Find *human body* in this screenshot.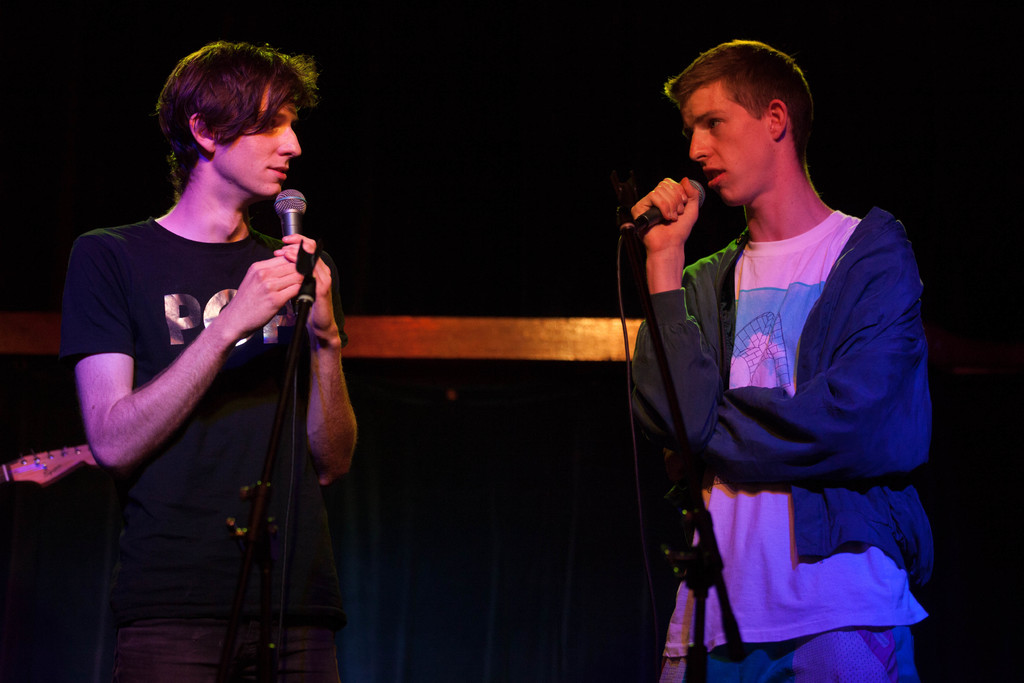
The bounding box for *human body* is [left=63, top=53, right=348, bottom=667].
